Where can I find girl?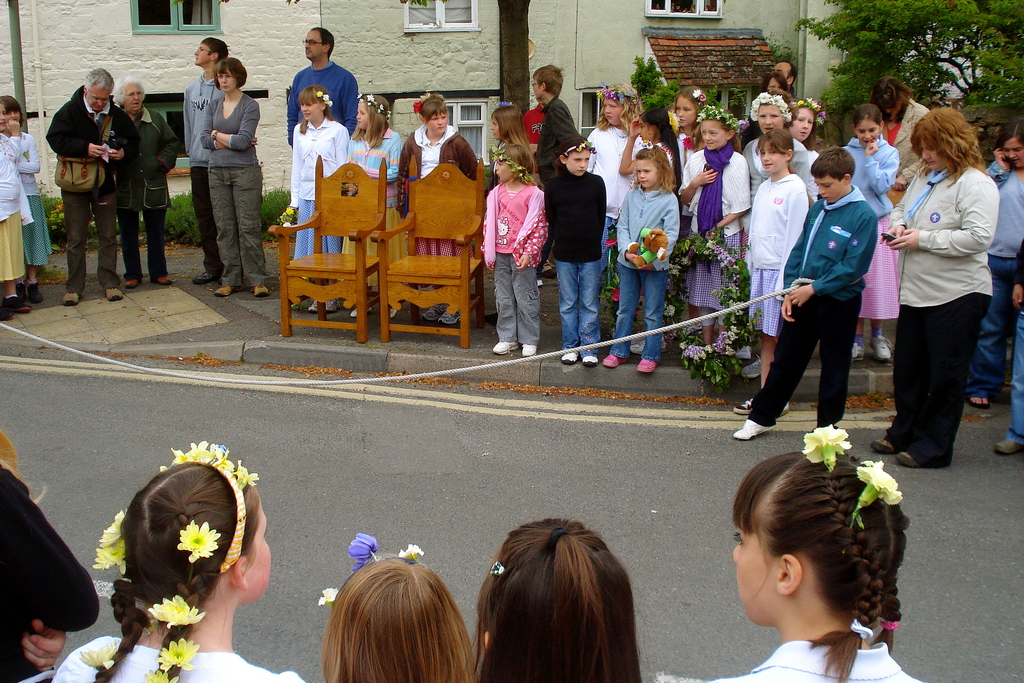
You can find it at box(676, 102, 751, 352).
